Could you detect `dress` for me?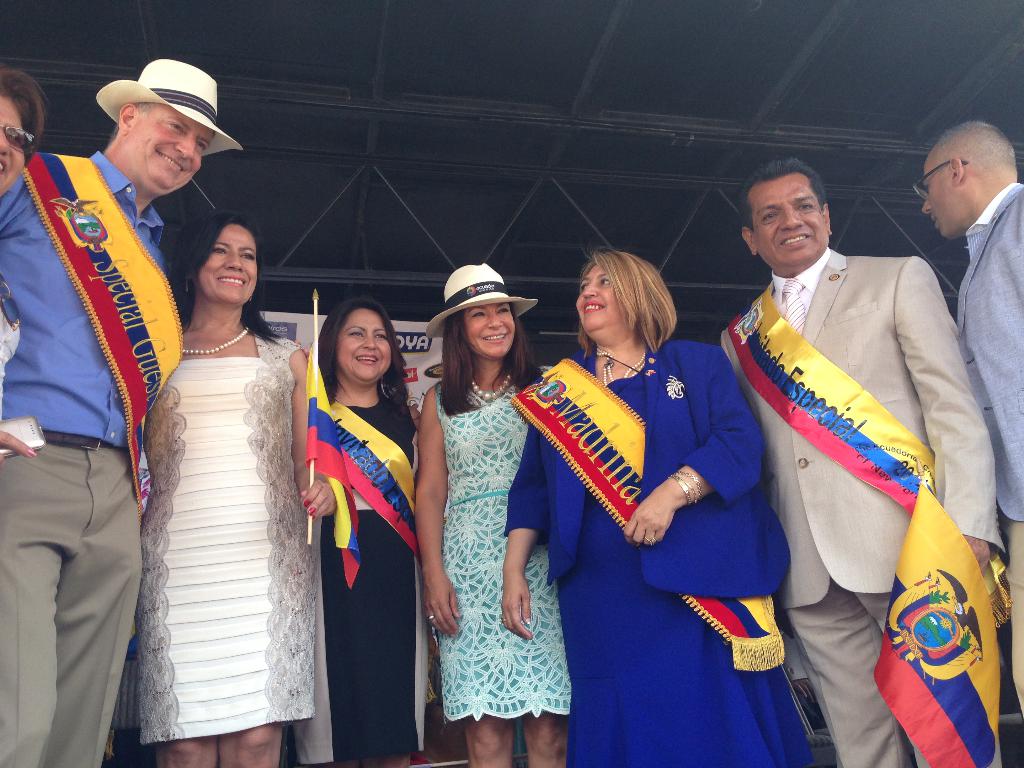
Detection result: x1=293 y1=389 x2=416 y2=767.
